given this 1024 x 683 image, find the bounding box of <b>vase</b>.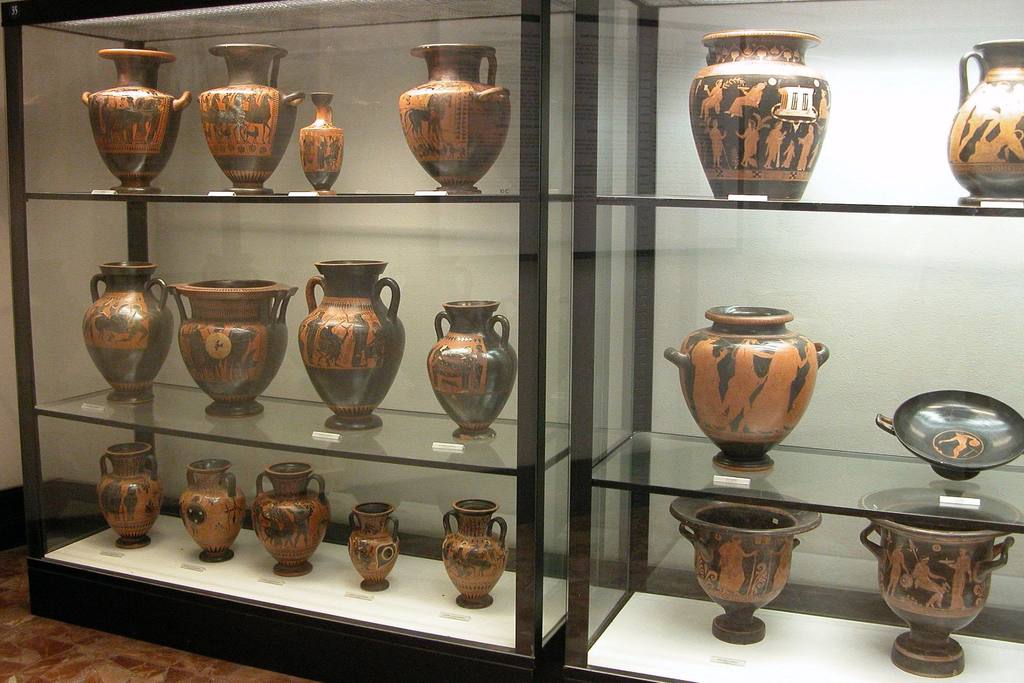
<bbox>250, 460, 330, 575</bbox>.
